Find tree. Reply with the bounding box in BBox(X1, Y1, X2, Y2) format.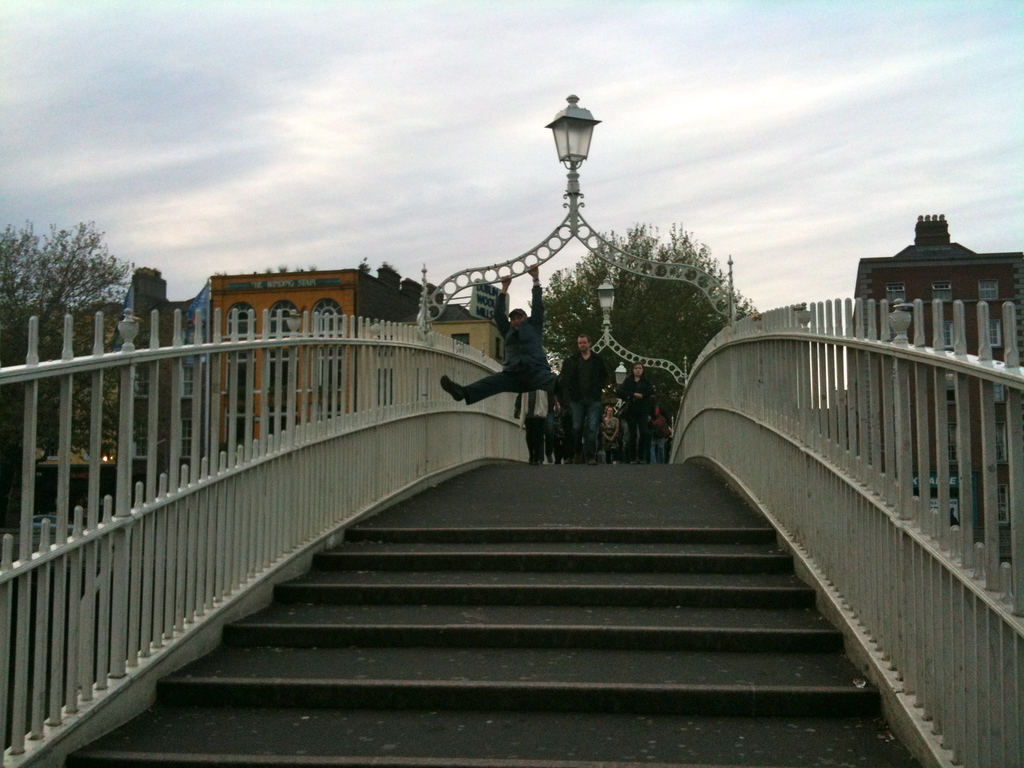
BBox(528, 219, 764, 416).
